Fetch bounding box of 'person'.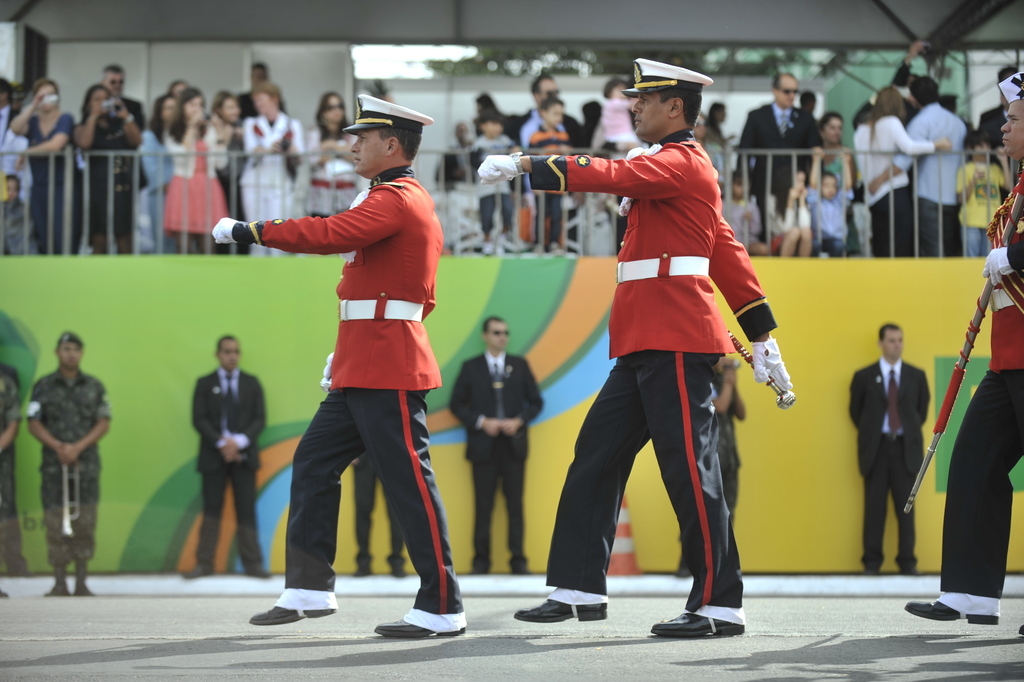
Bbox: detection(188, 337, 277, 578).
